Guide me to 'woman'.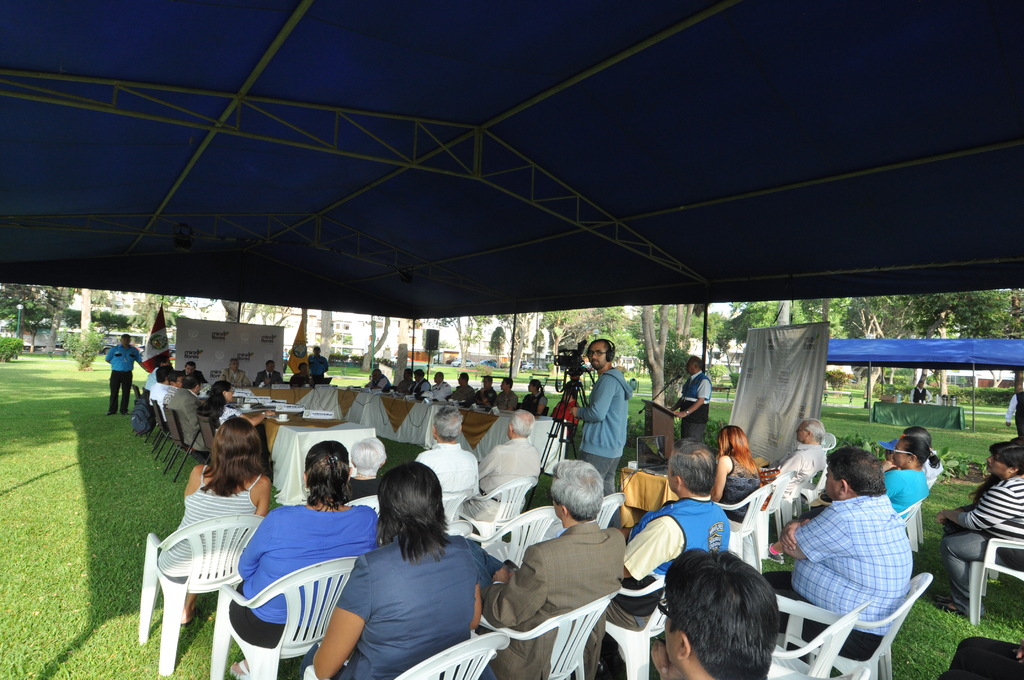
Guidance: <region>154, 422, 278, 627</region>.
